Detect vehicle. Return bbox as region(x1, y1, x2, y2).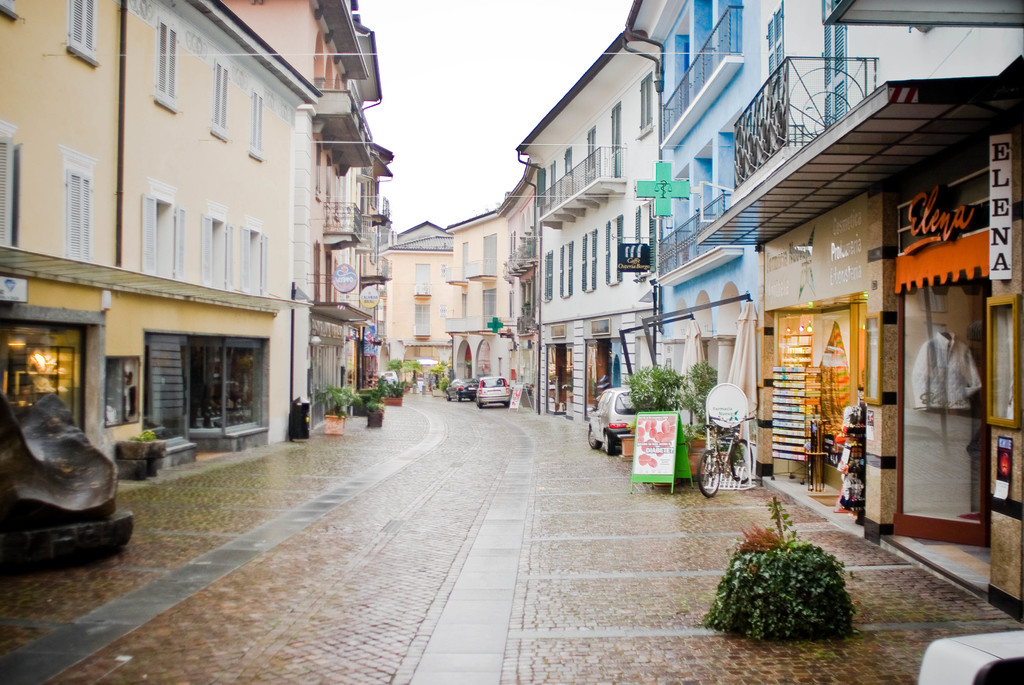
region(444, 371, 474, 401).
